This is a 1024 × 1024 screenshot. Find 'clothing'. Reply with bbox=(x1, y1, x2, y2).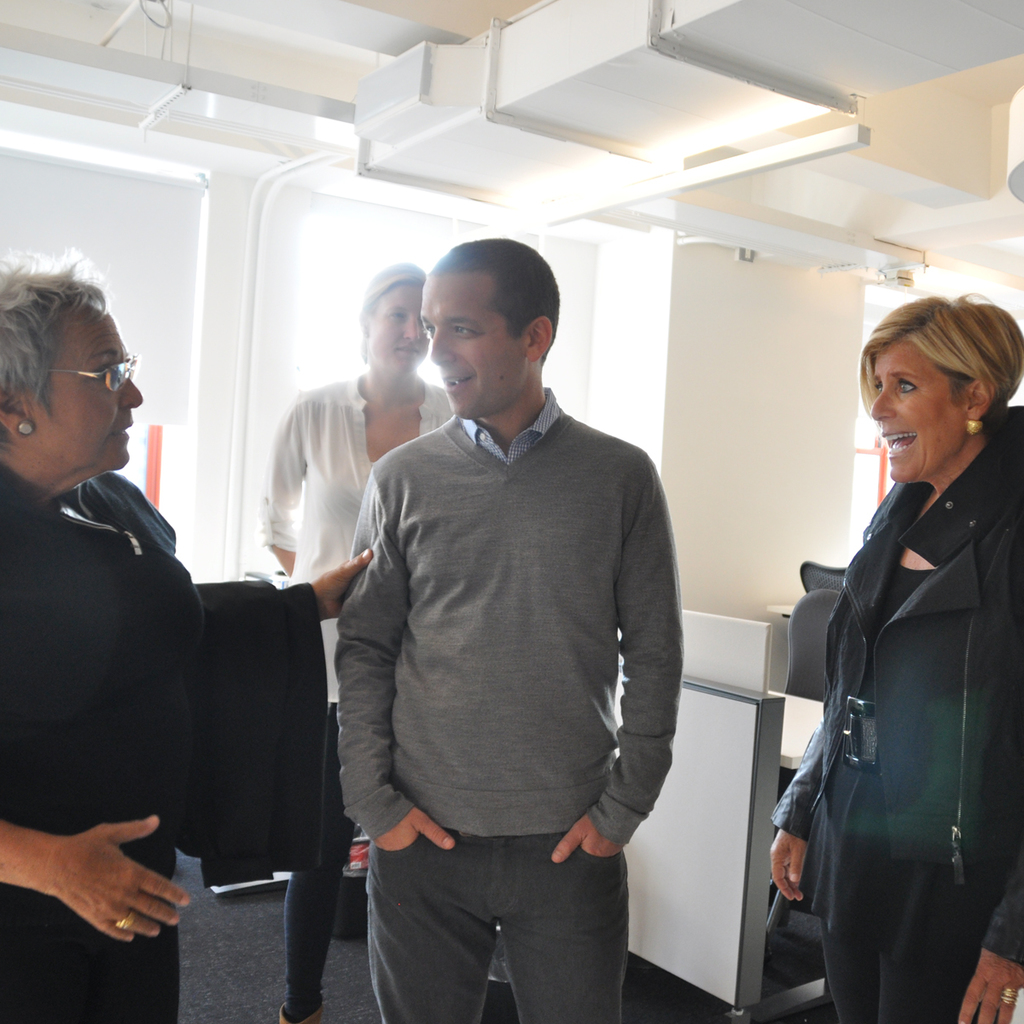
bbox=(0, 469, 312, 1023).
